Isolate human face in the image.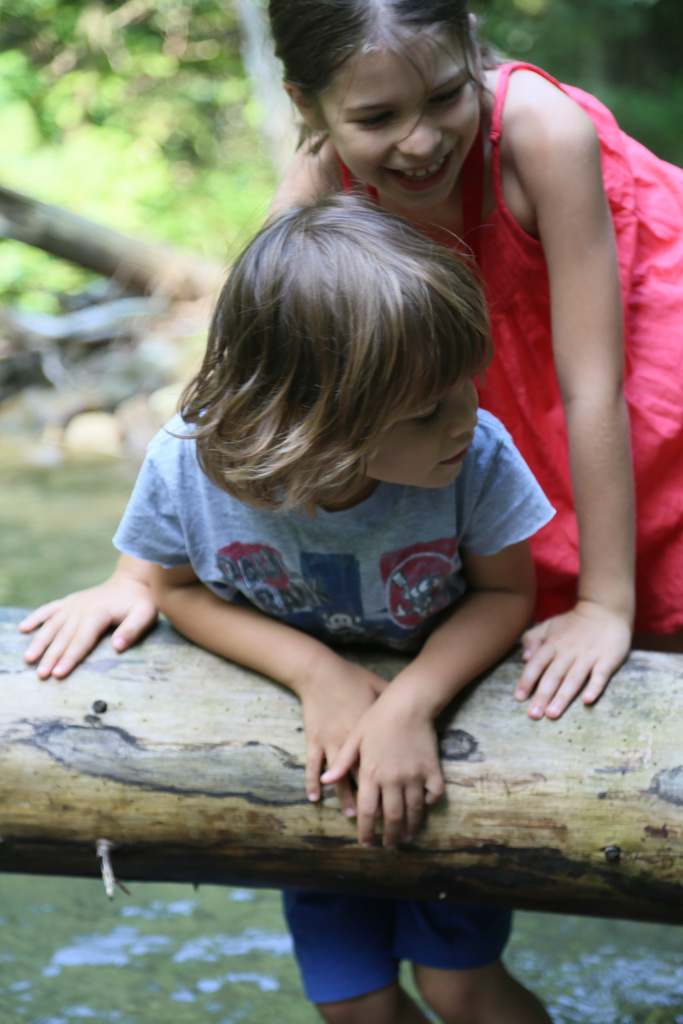
Isolated region: box(337, 316, 482, 494).
